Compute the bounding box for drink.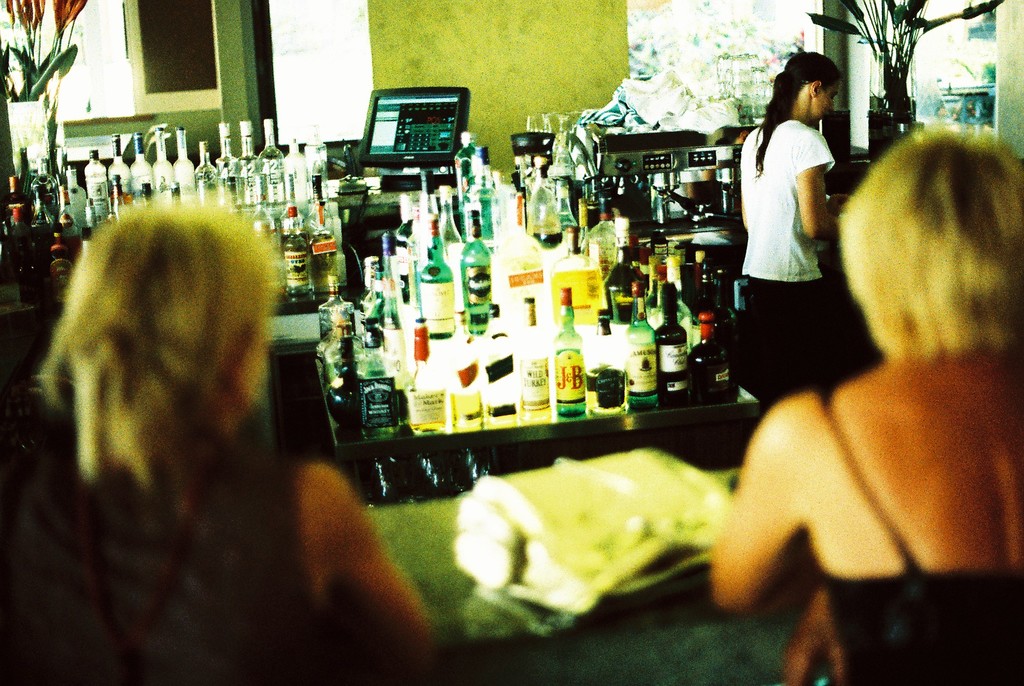
9,118,342,310.
